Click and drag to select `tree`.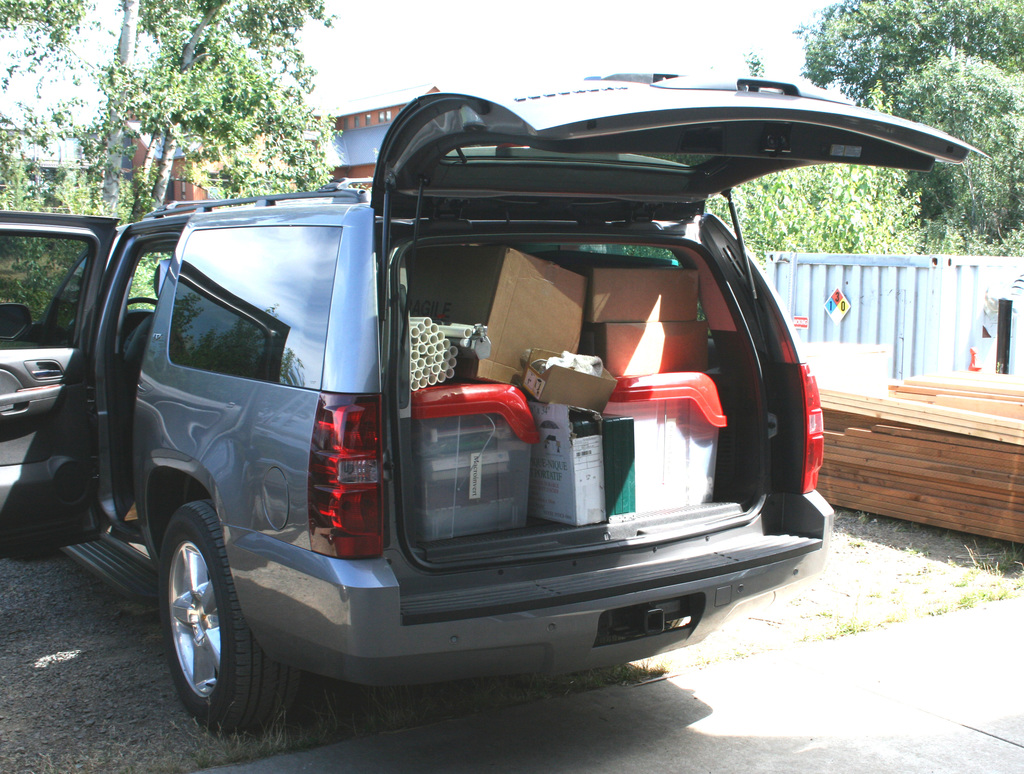
Selection: [left=890, top=50, right=1023, bottom=234].
